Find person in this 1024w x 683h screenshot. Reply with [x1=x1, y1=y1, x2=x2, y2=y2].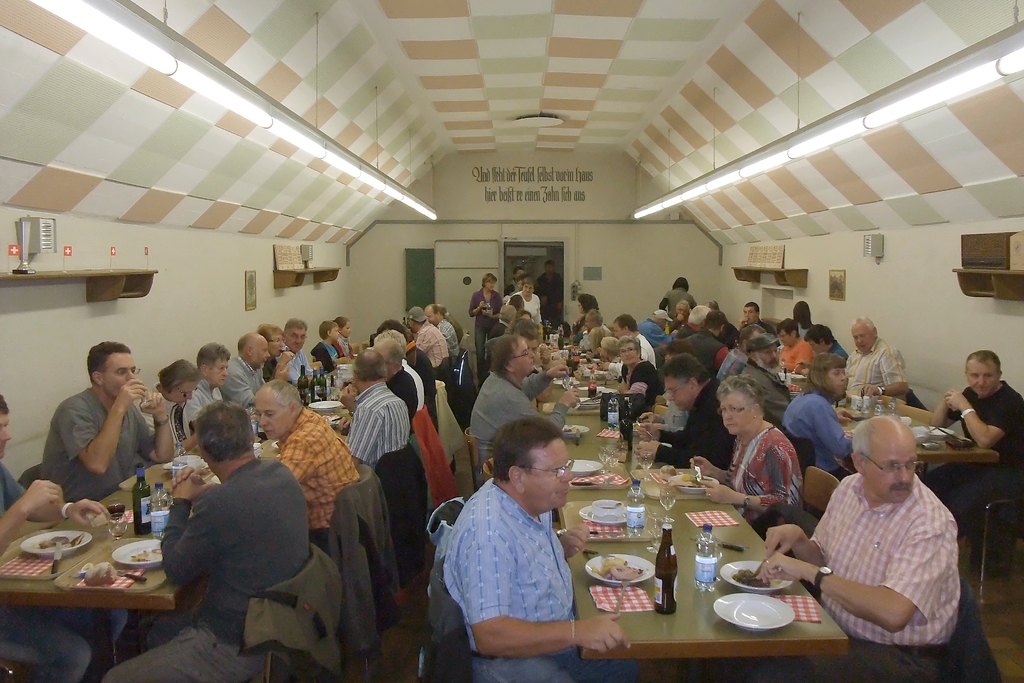
[x1=136, y1=358, x2=196, y2=452].
